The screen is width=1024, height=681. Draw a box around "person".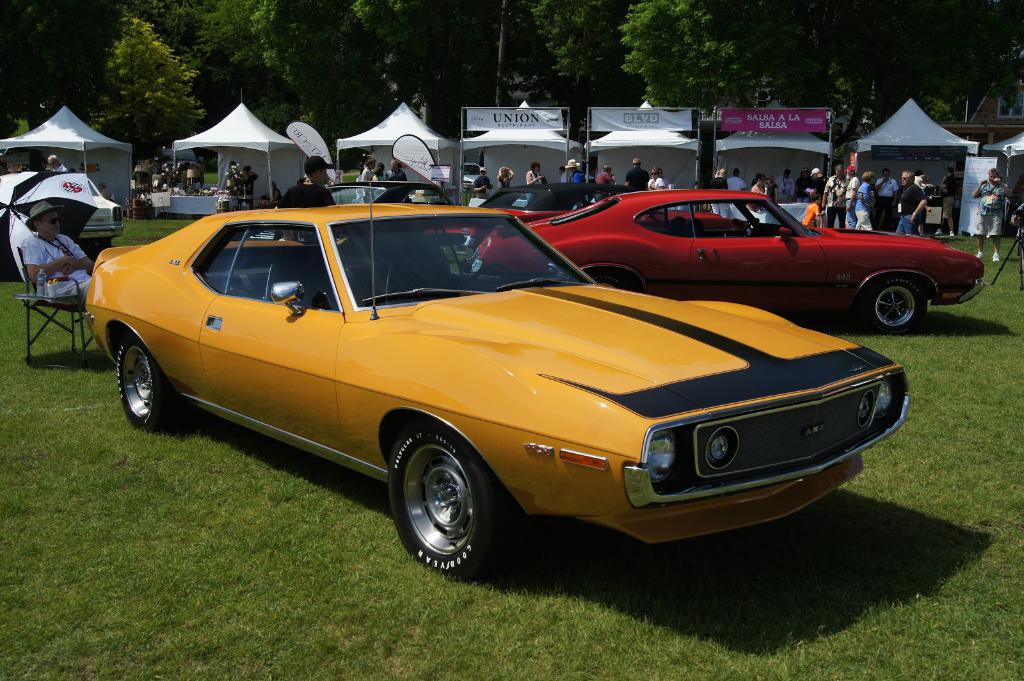
bbox=(180, 161, 190, 186).
